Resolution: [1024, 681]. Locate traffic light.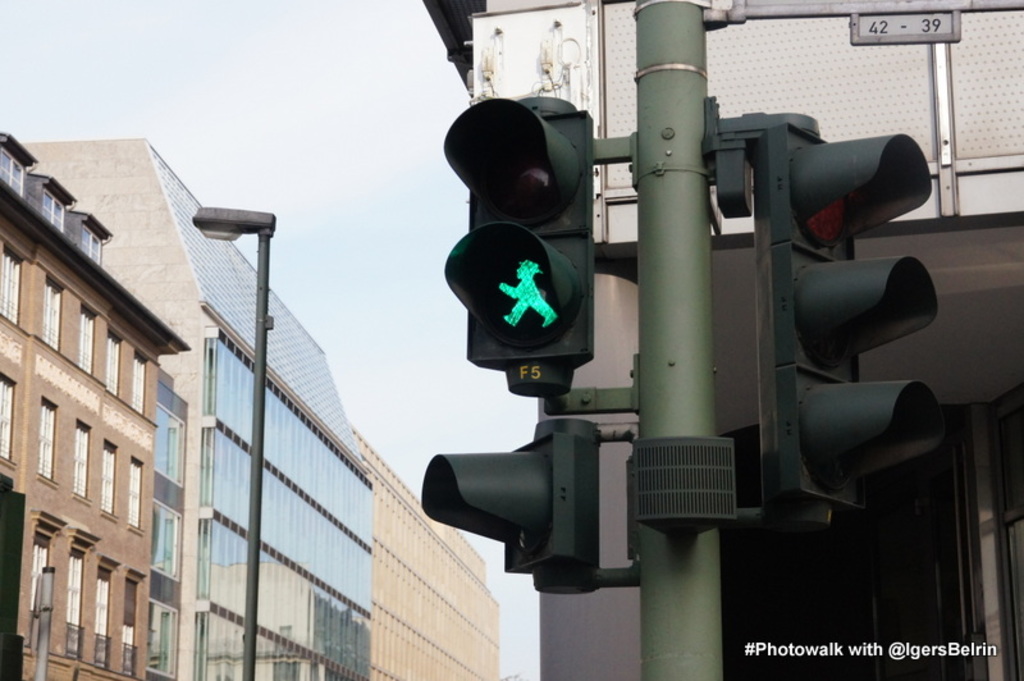
BBox(421, 417, 600, 594).
